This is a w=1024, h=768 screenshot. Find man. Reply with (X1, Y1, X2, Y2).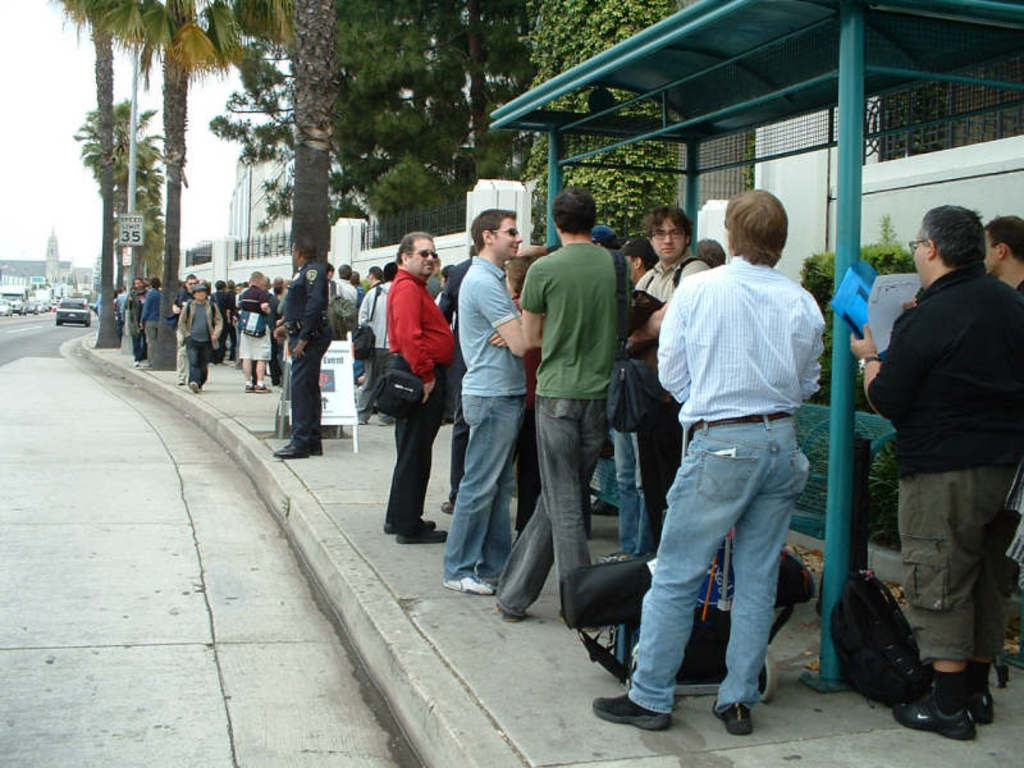
(442, 206, 534, 593).
